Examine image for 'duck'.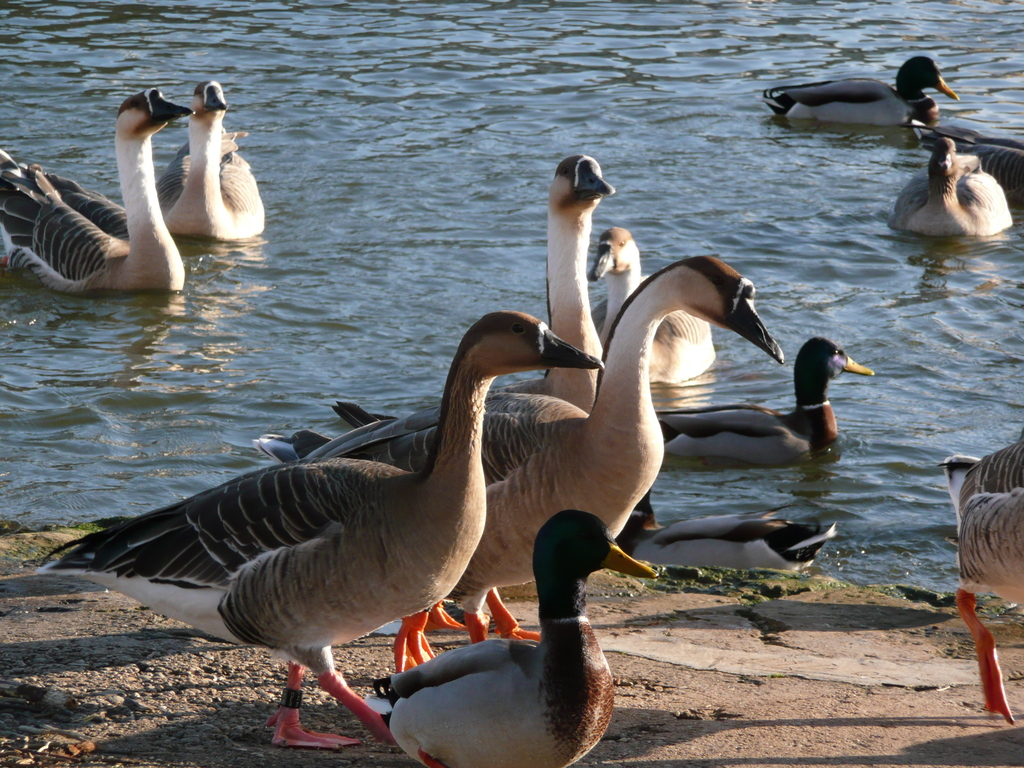
Examination result: (left=0, top=92, right=182, bottom=294).
